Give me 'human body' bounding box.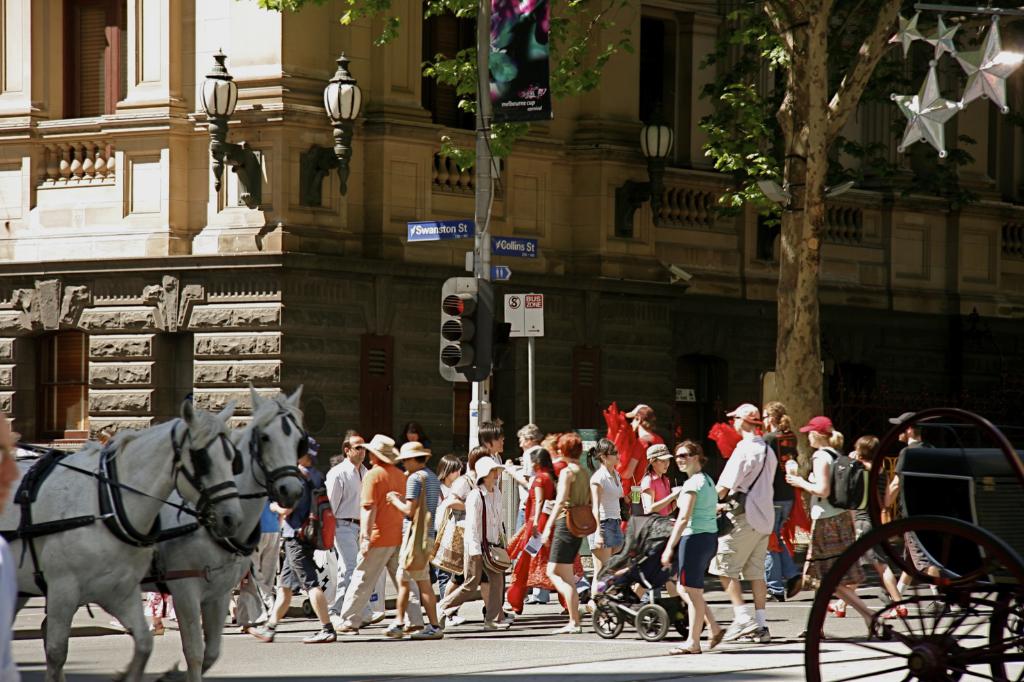
l=589, t=439, r=626, b=626.
